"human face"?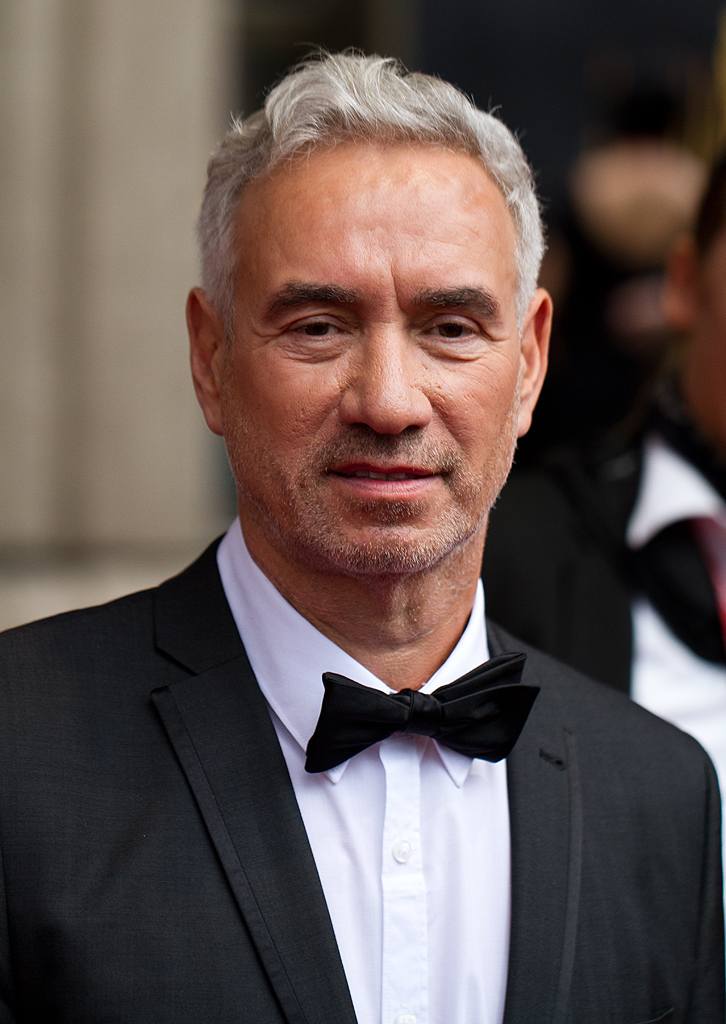
[x1=221, y1=134, x2=517, y2=581]
